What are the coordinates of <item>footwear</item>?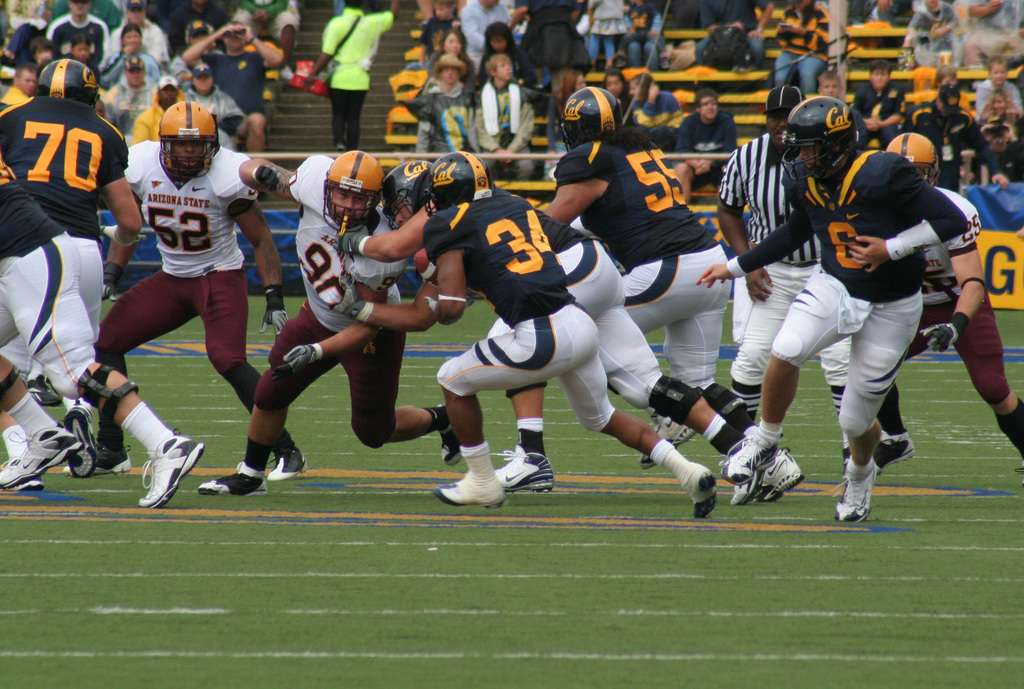
265/446/307/483.
